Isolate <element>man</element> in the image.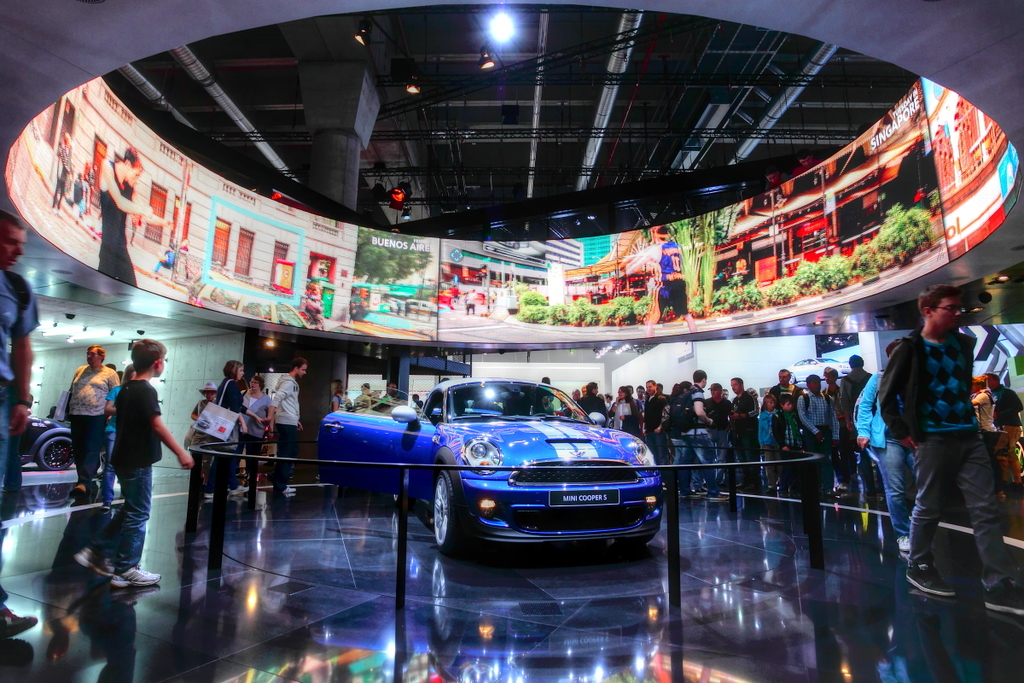
Isolated region: rect(876, 283, 1023, 622).
